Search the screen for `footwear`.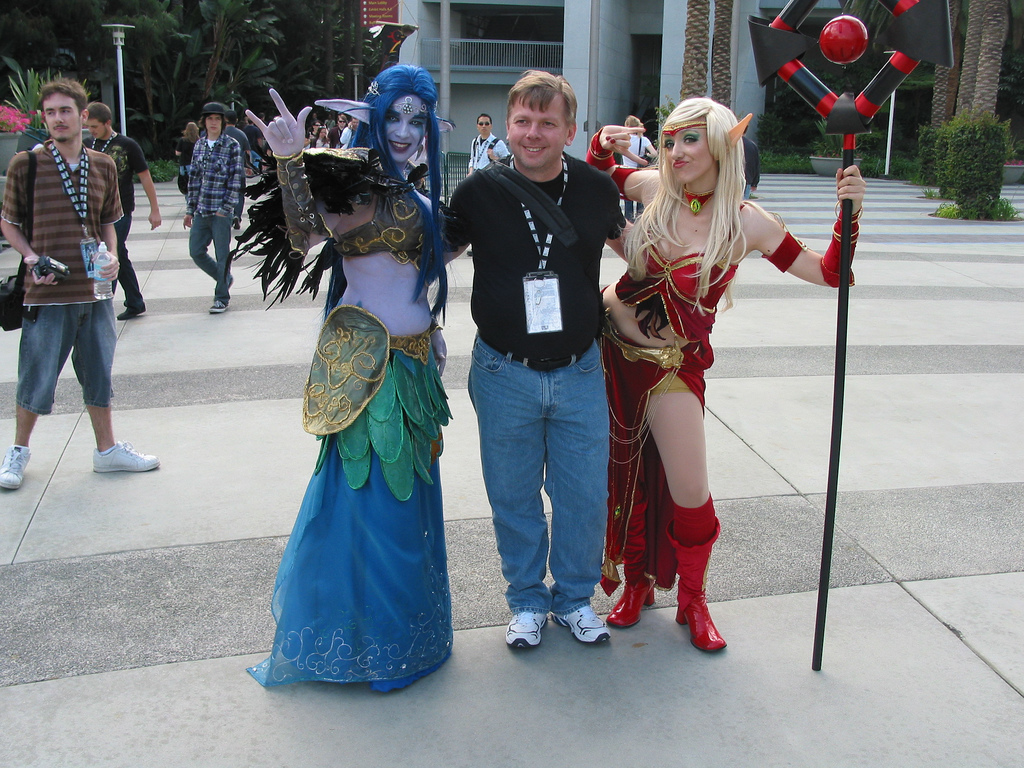
Found at {"x1": 612, "y1": 575, "x2": 660, "y2": 626}.
